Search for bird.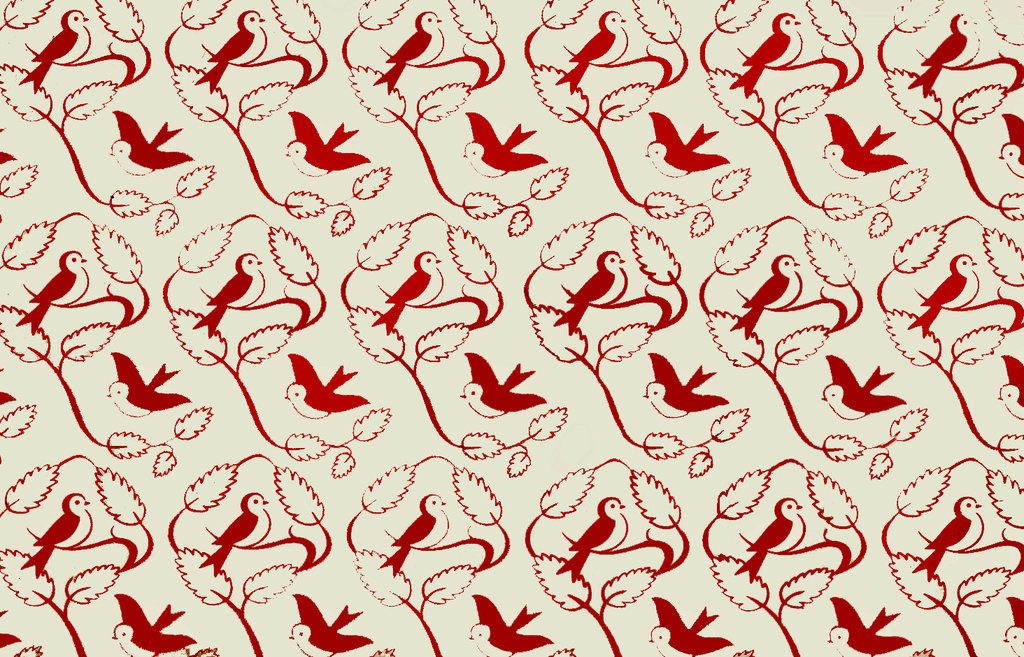
Found at (457, 349, 546, 424).
